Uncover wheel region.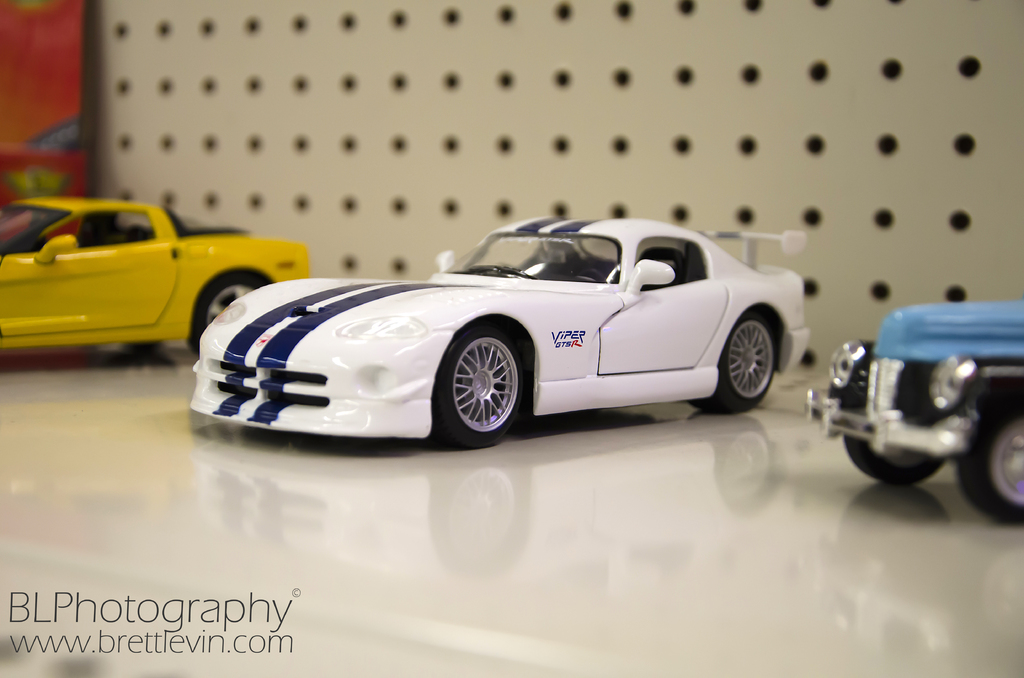
Uncovered: 692, 312, 771, 414.
